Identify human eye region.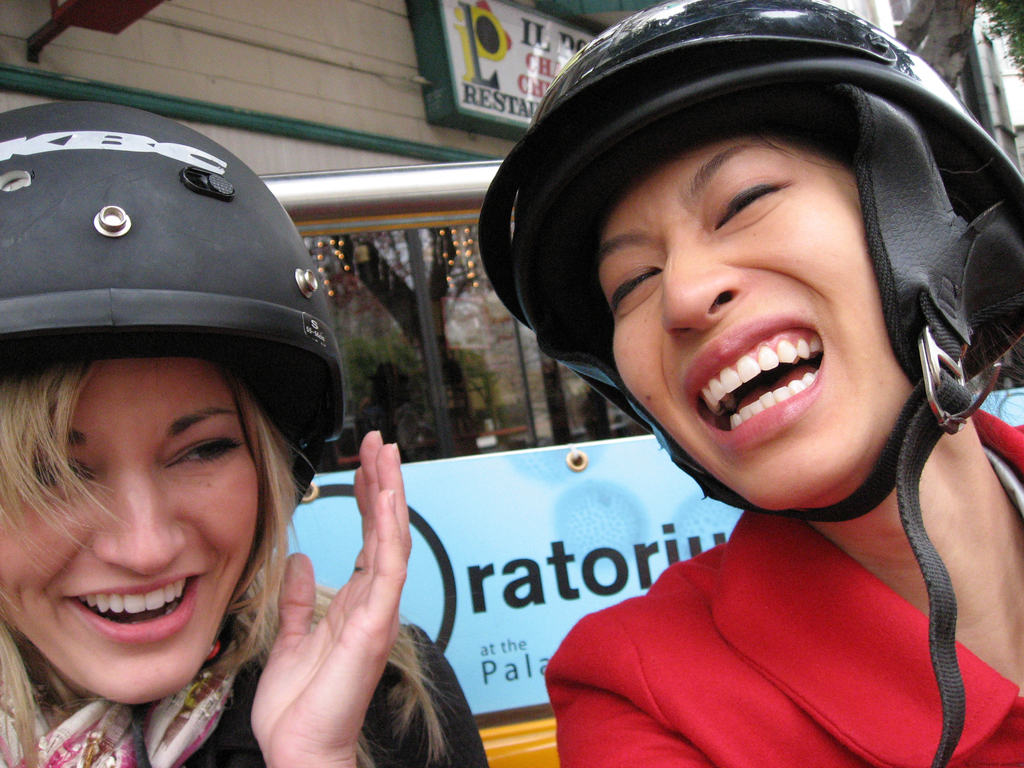
Region: (x1=17, y1=448, x2=86, y2=500).
